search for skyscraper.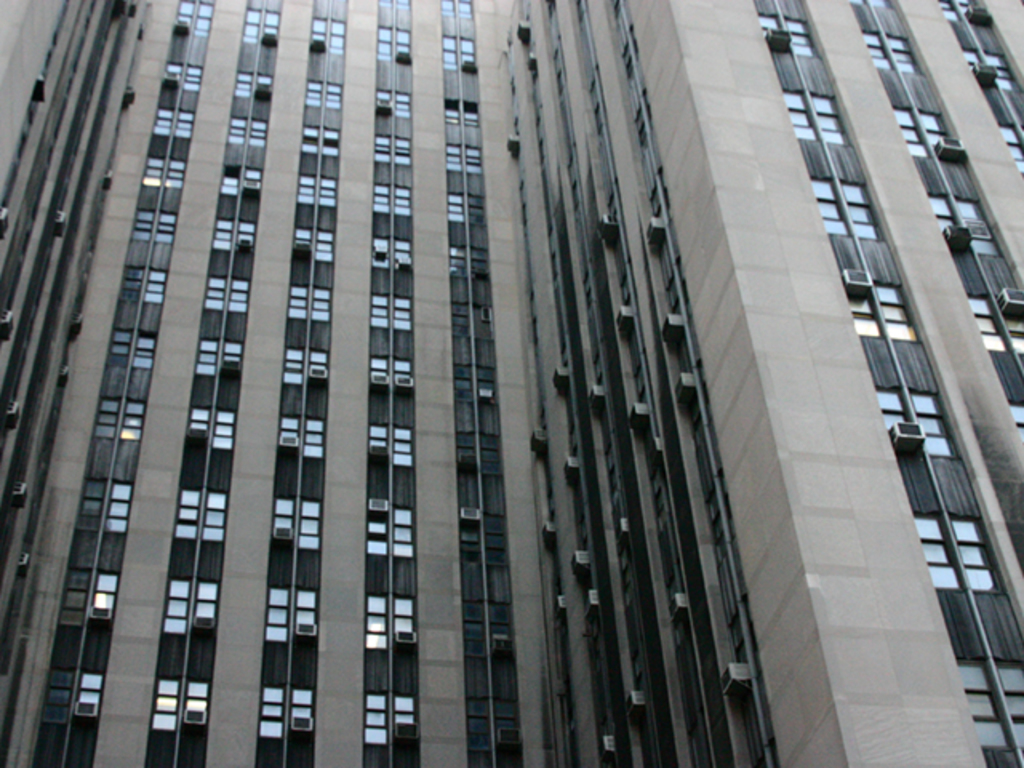
Found at <box>0,0,966,767</box>.
